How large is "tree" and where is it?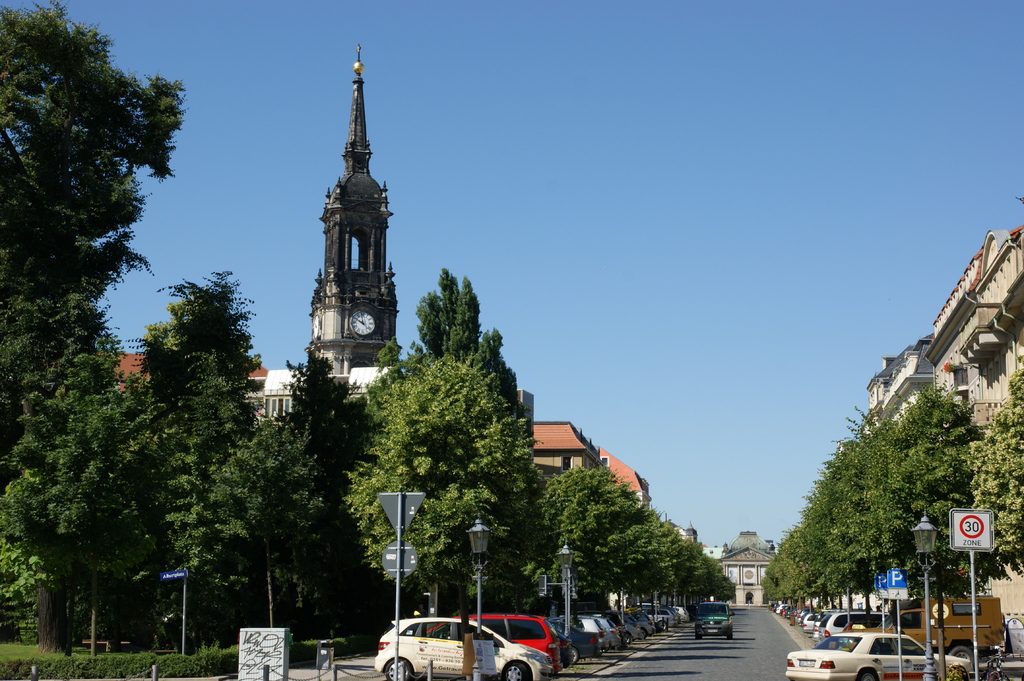
Bounding box: 340,355,538,629.
